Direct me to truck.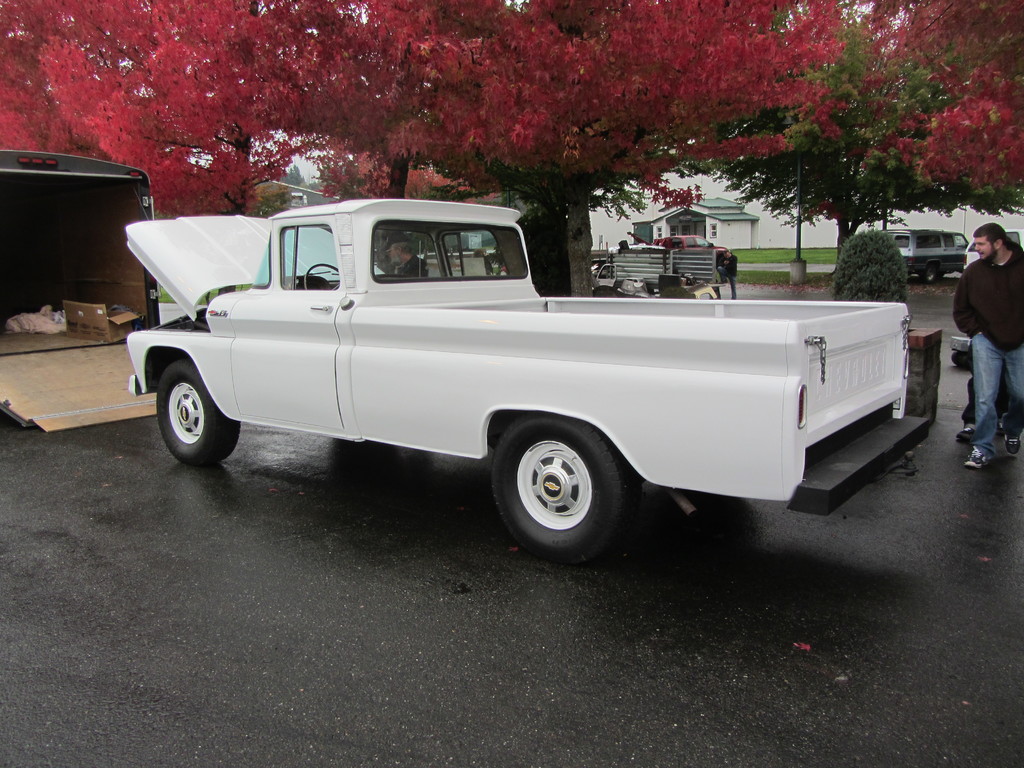
Direction: [877, 230, 972, 289].
